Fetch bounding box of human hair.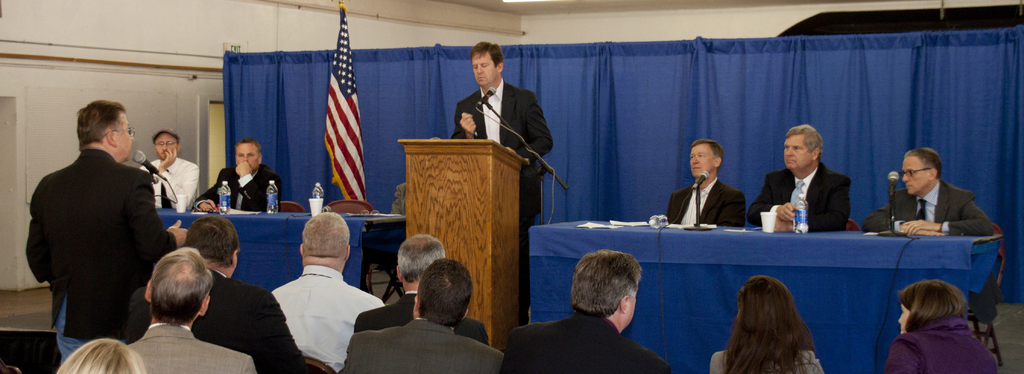
Bbox: <region>570, 249, 644, 320</region>.
